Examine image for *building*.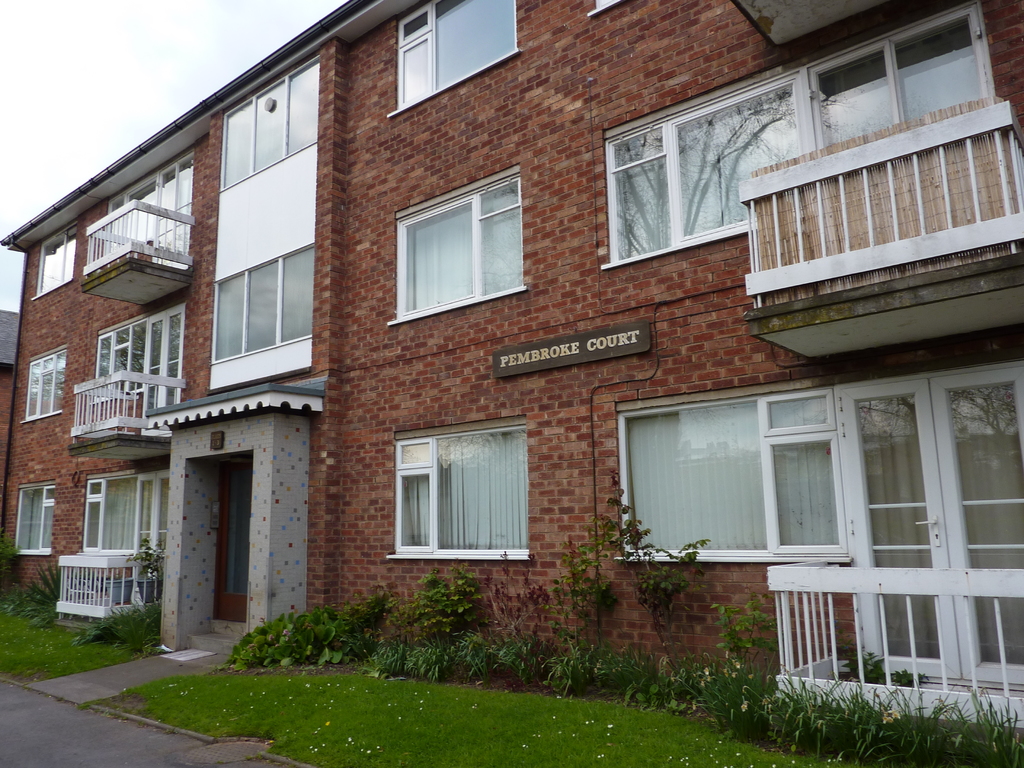
Examination result: {"x1": 0, "y1": 0, "x2": 1023, "y2": 759}.
